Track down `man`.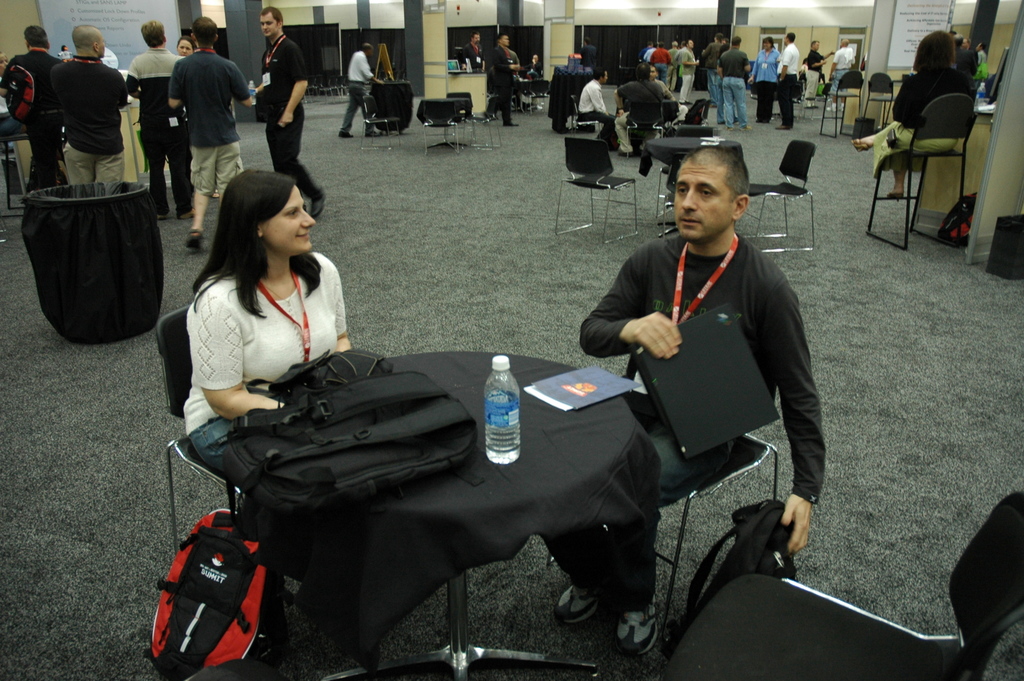
Tracked to locate(485, 33, 525, 127).
